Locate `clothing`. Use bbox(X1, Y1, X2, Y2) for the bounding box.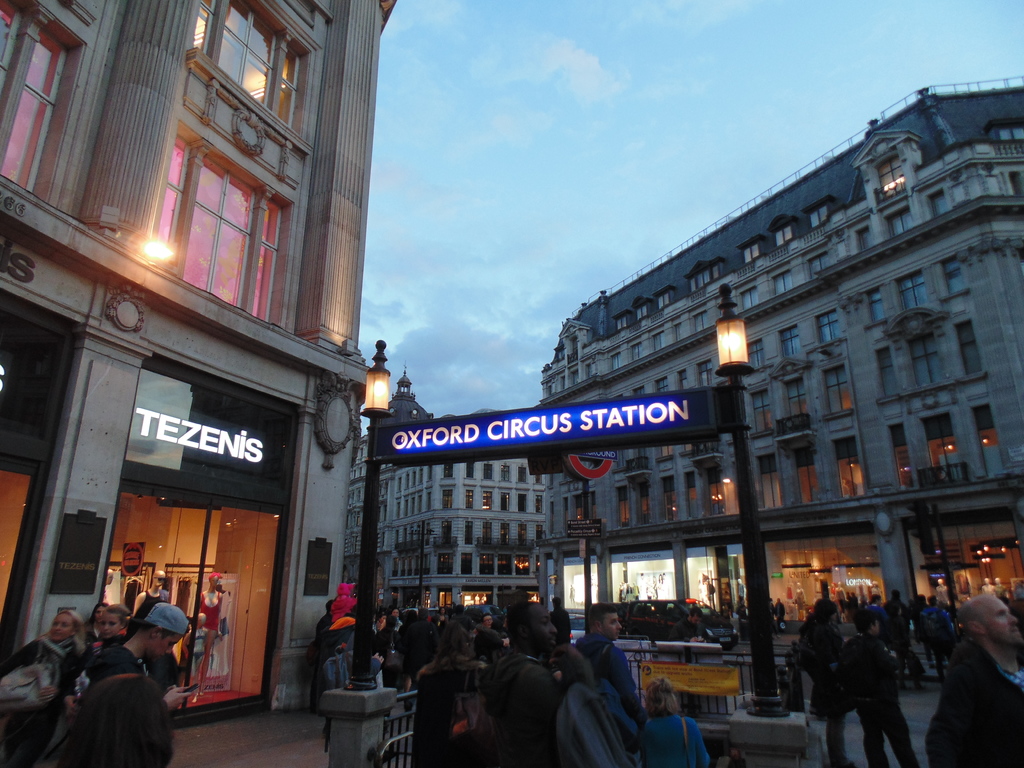
bbox(0, 634, 81, 767).
